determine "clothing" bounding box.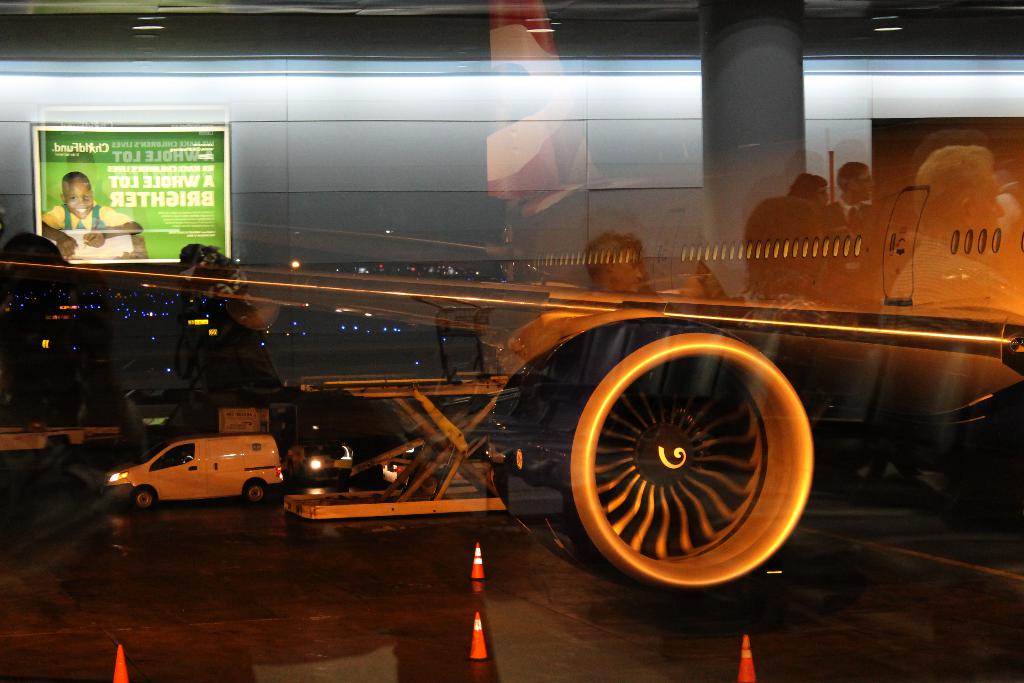
Determined: select_region(37, 197, 134, 251).
